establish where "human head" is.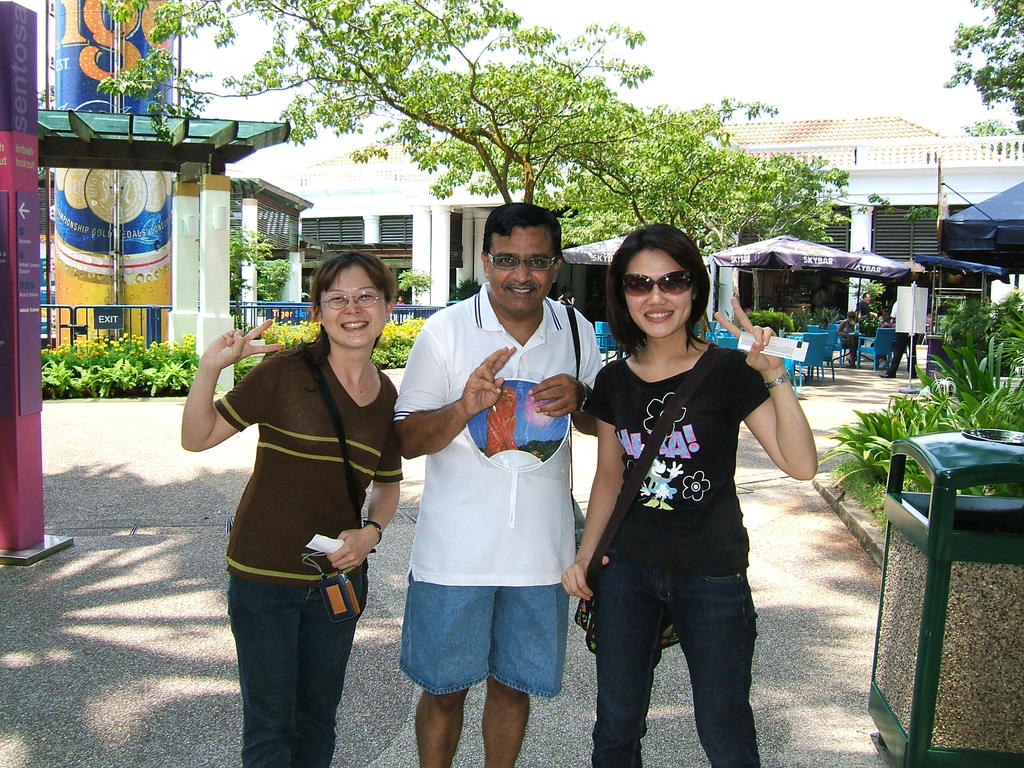
Established at <box>313,244,403,349</box>.
